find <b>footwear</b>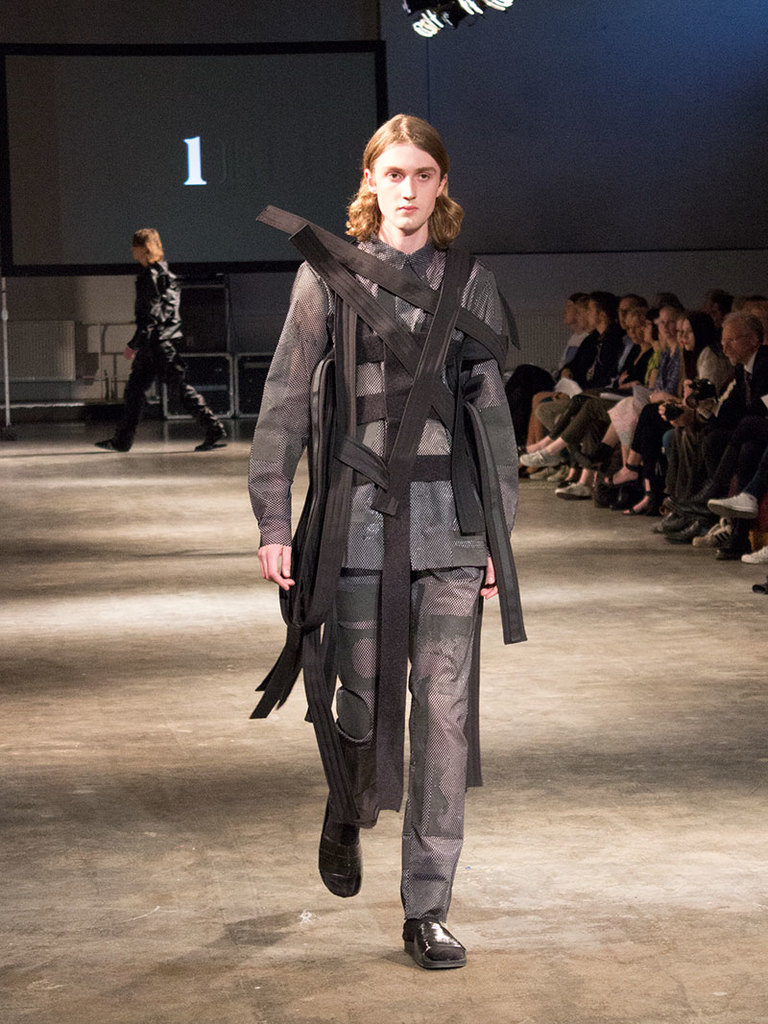
bbox=(517, 442, 542, 449)
